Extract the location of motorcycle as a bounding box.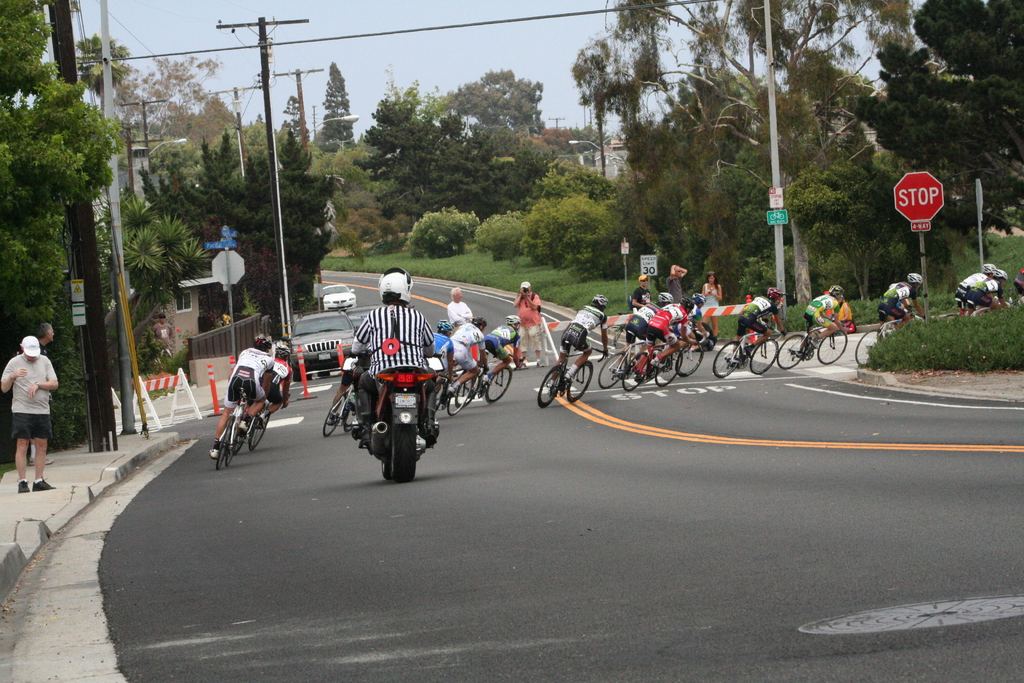
x1=339, y1=342, x2=460, y2=456.
